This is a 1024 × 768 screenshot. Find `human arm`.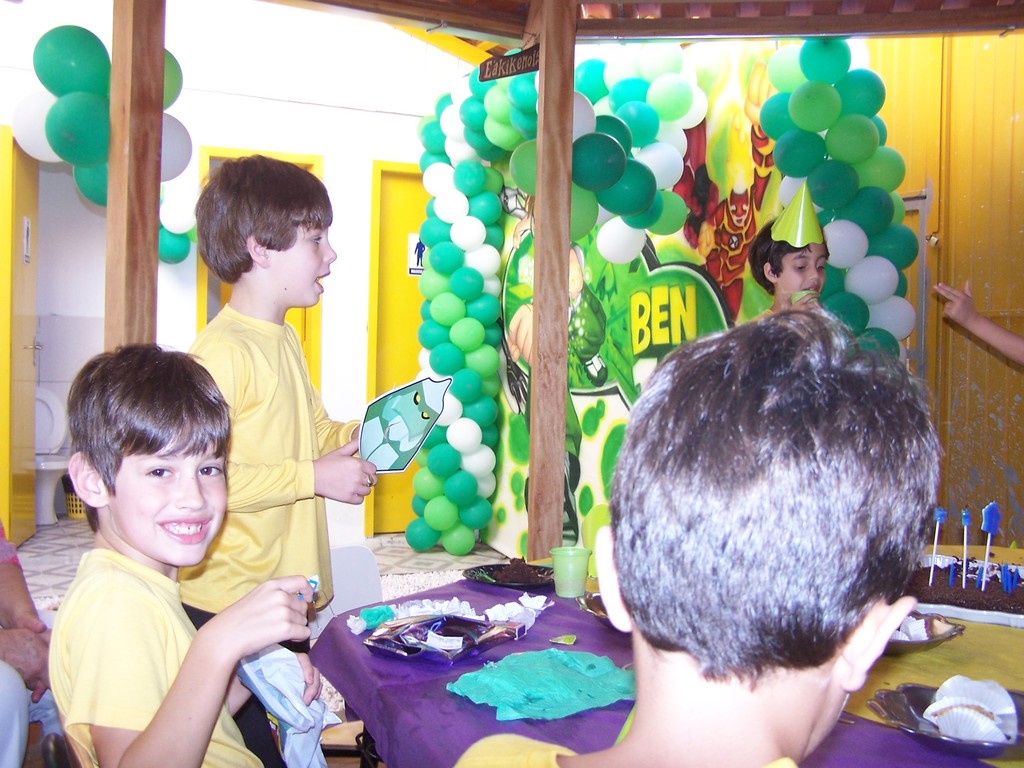
Bounding box: box=[62, 568, 315, 767].
